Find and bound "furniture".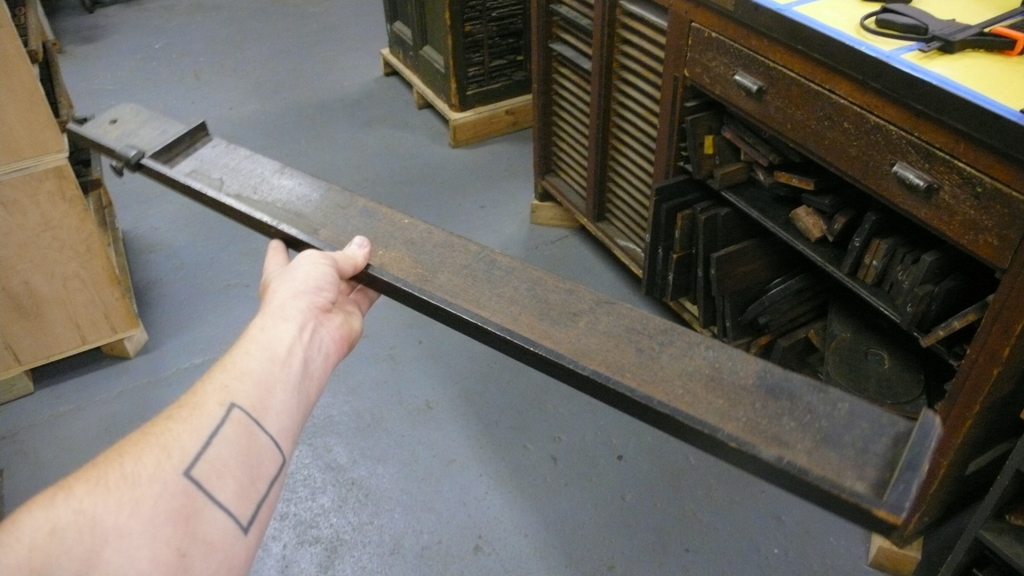
Bound: detection(0, 0, 150, 407).
